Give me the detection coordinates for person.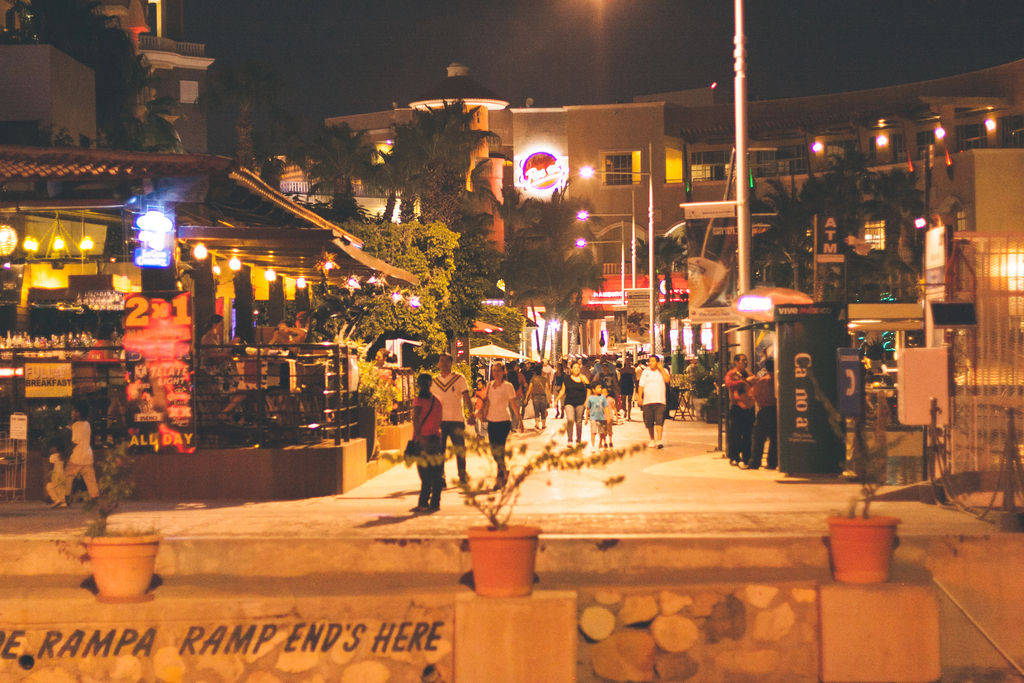
(x1=204, y1=313, x2=243, y2=402).
